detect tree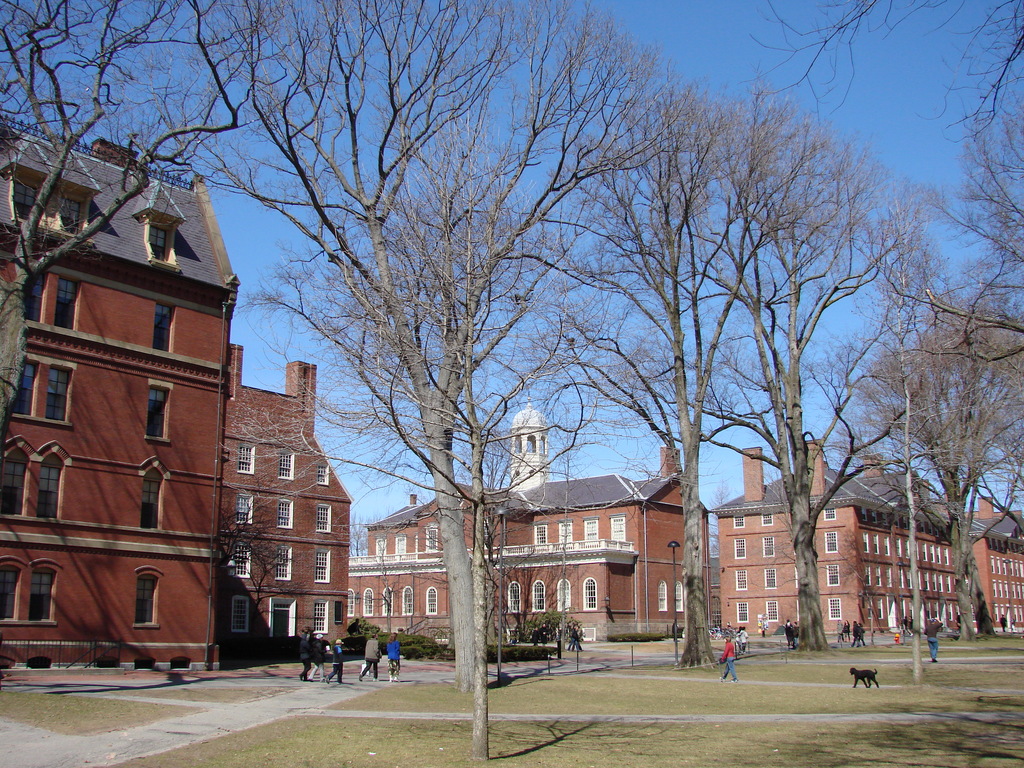
x1=0 y1=0 x2=276 y2=450
